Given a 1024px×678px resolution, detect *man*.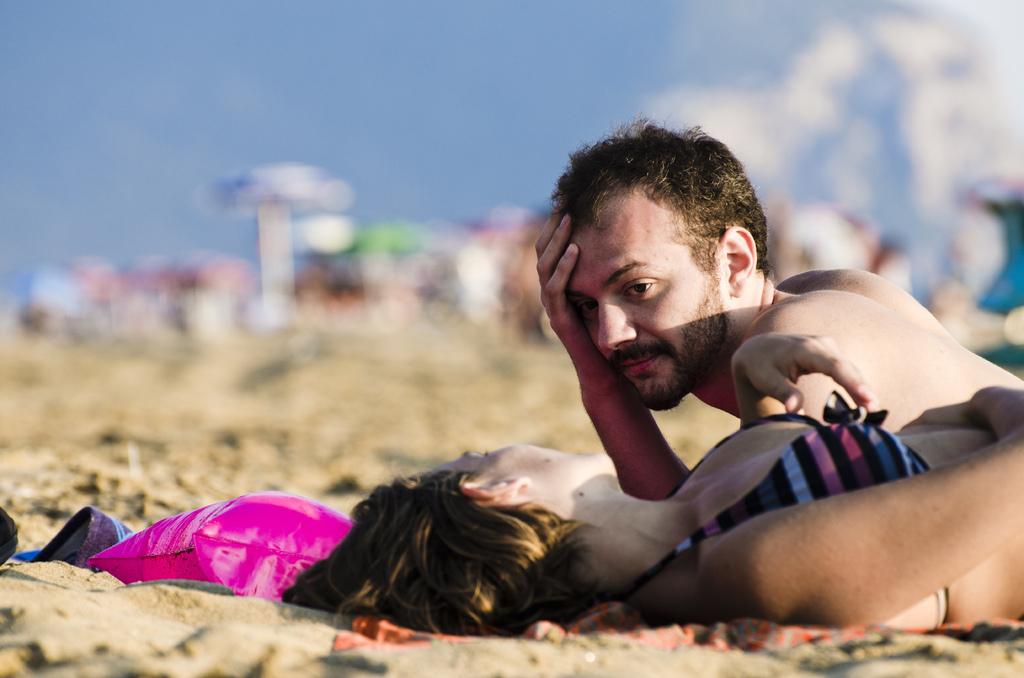
locate(483, 147, 943, 588).
